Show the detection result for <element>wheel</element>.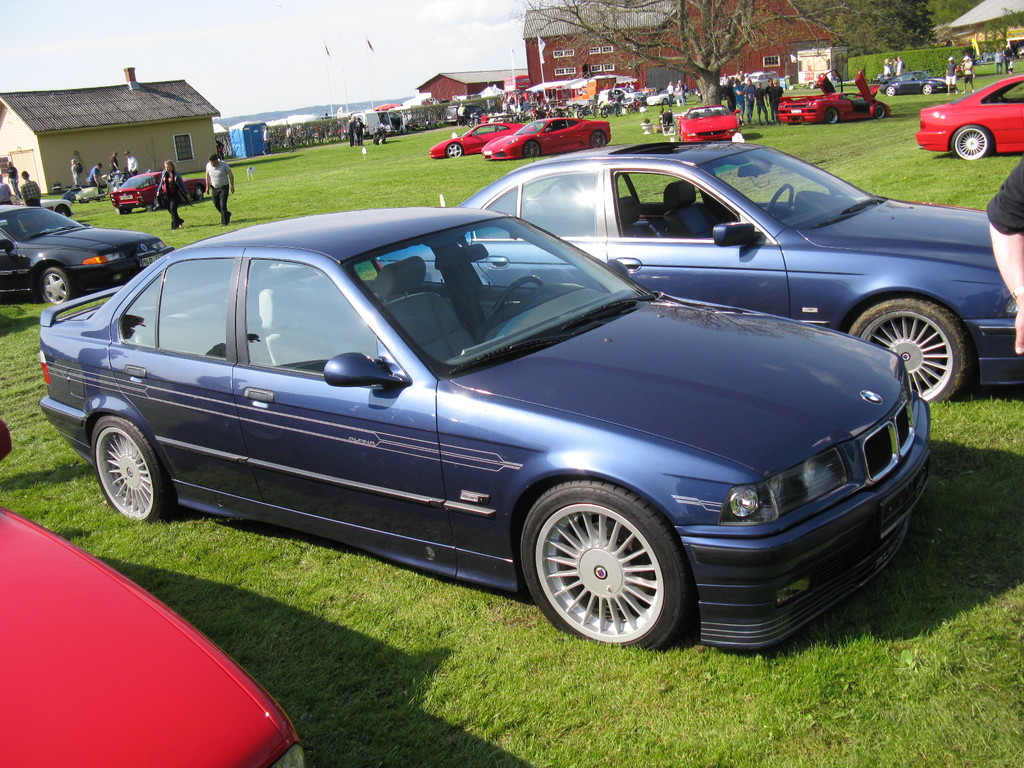
box(664, 99, 668, 104).
